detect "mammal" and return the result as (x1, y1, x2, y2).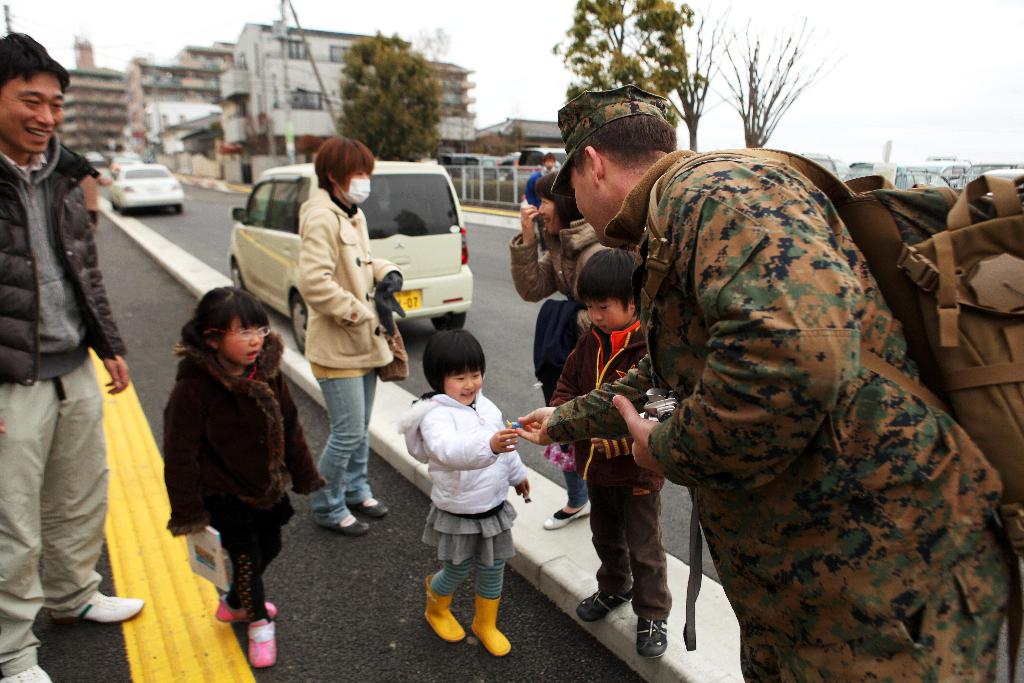
(0, 30, 144, 682).
